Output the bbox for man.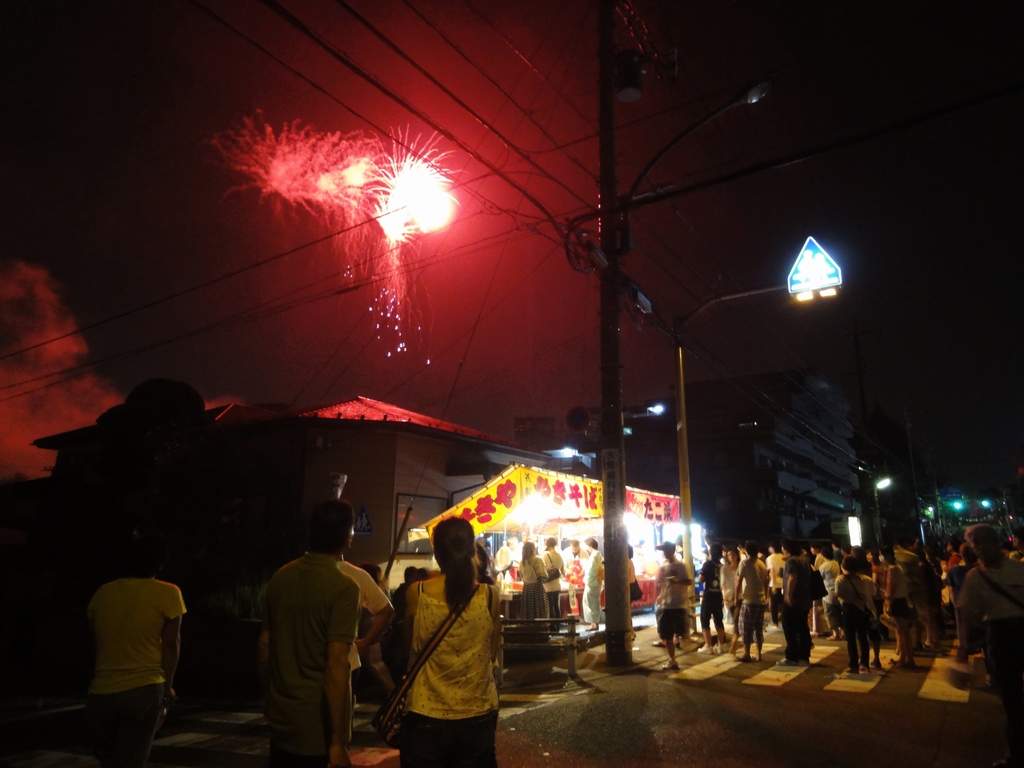
655, 539, 700, 673.
